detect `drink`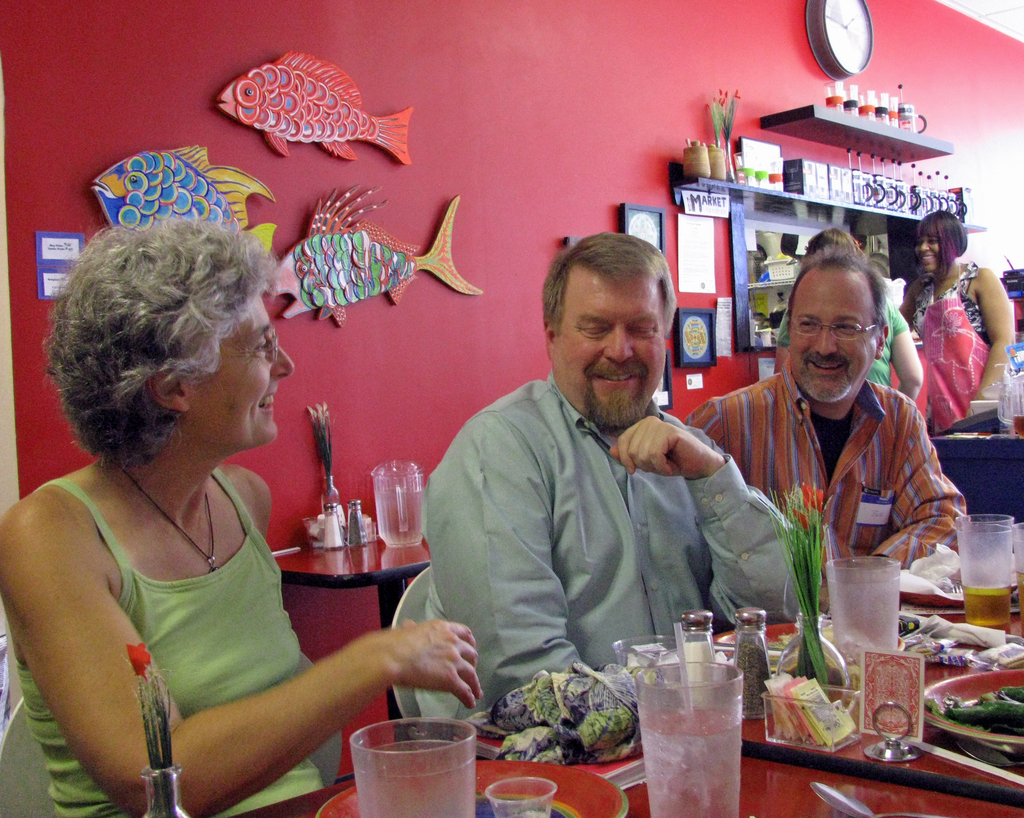
<region>637, 636, 749, 810</region>
